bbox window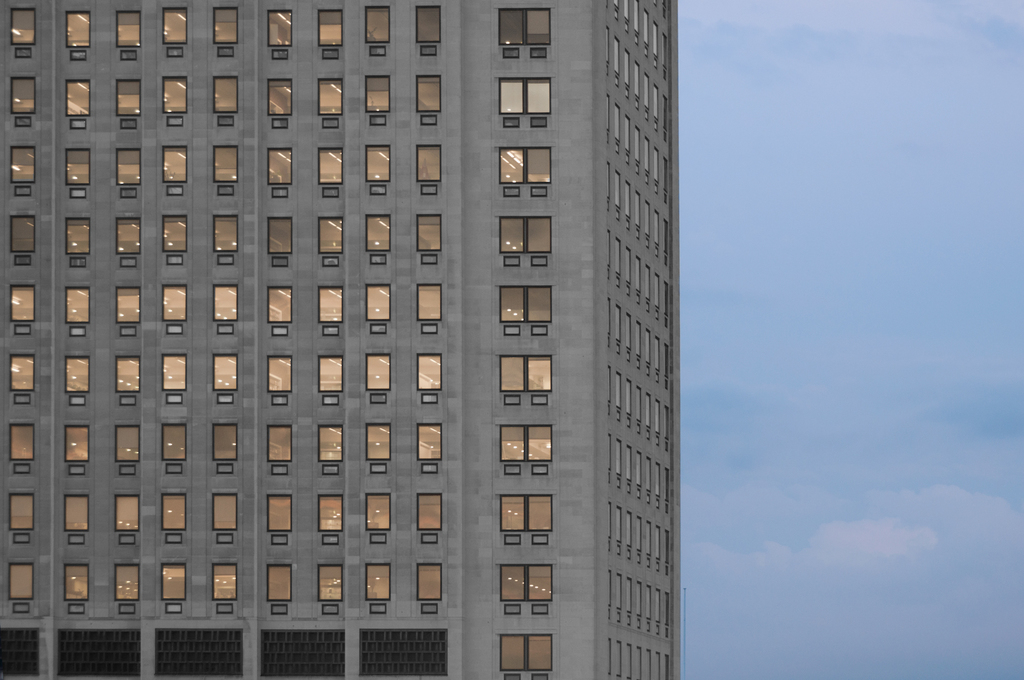
x1=314 y1=210 x2=346 y2=264
